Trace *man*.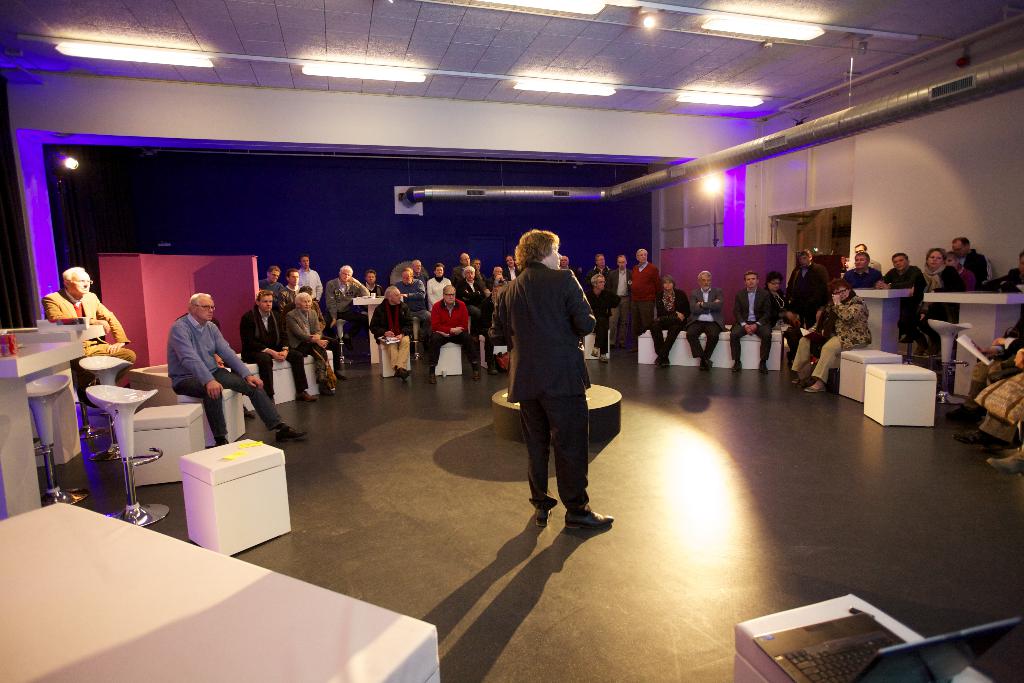
Traced to box(630, 245, 665, 352).
